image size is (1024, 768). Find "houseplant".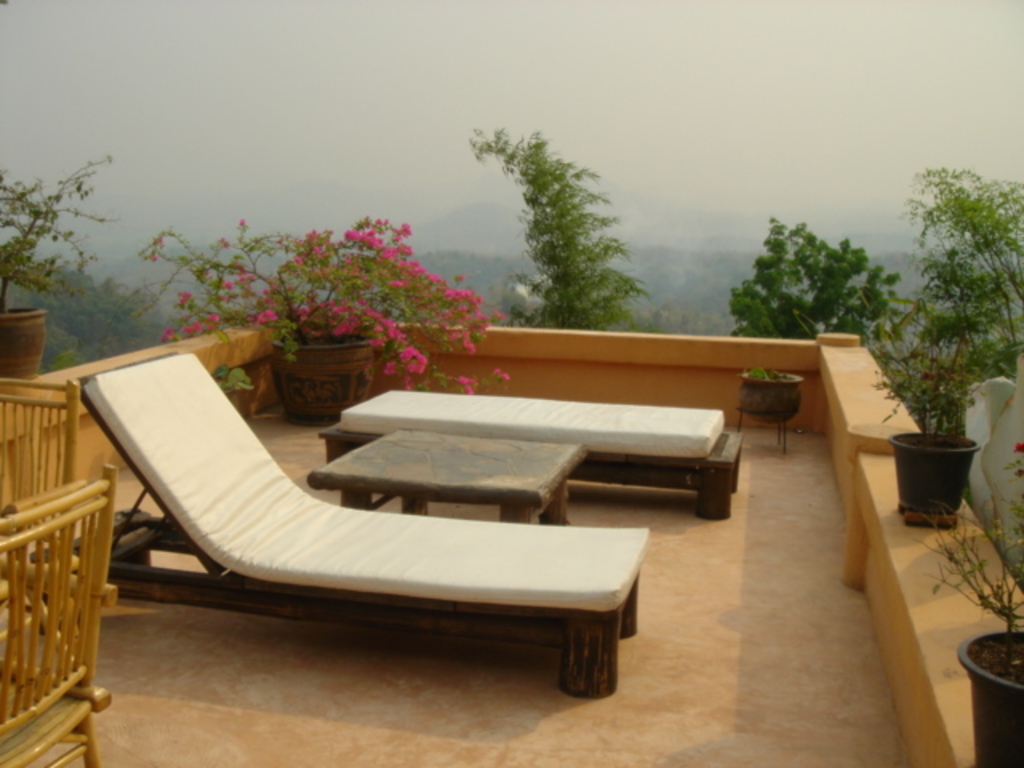
{"x1": 115, "y1": 205, "x2": 512, "y2": 419}.
